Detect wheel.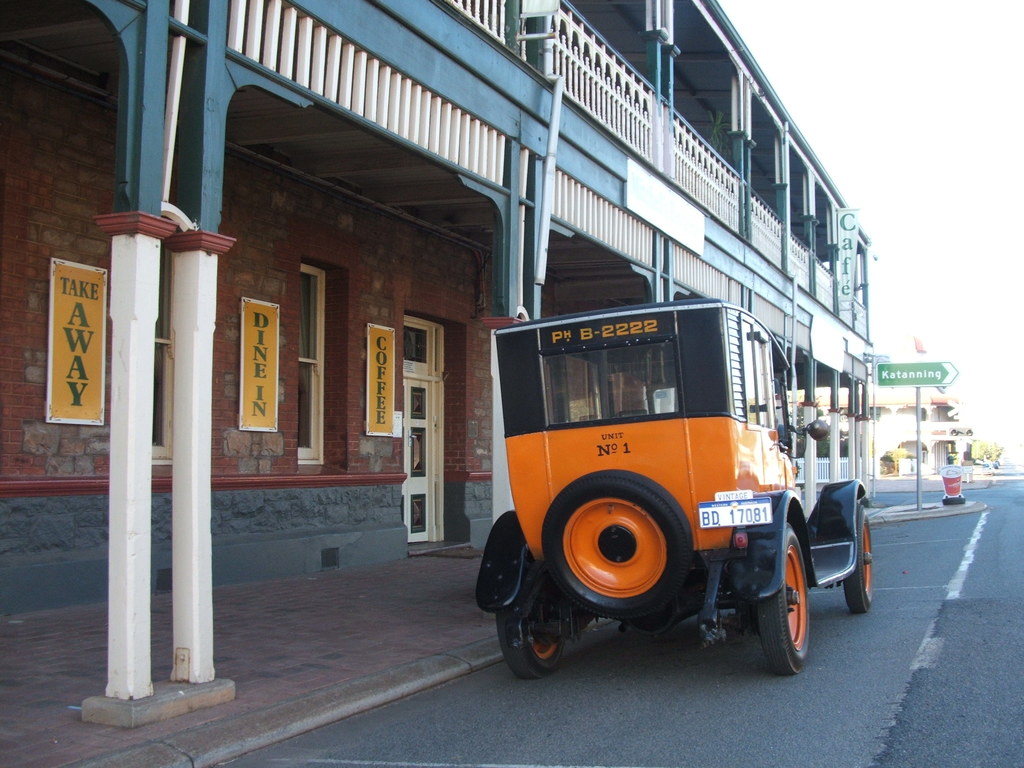
Detected at x1=500 y1=568 x2=563 y2=676.
